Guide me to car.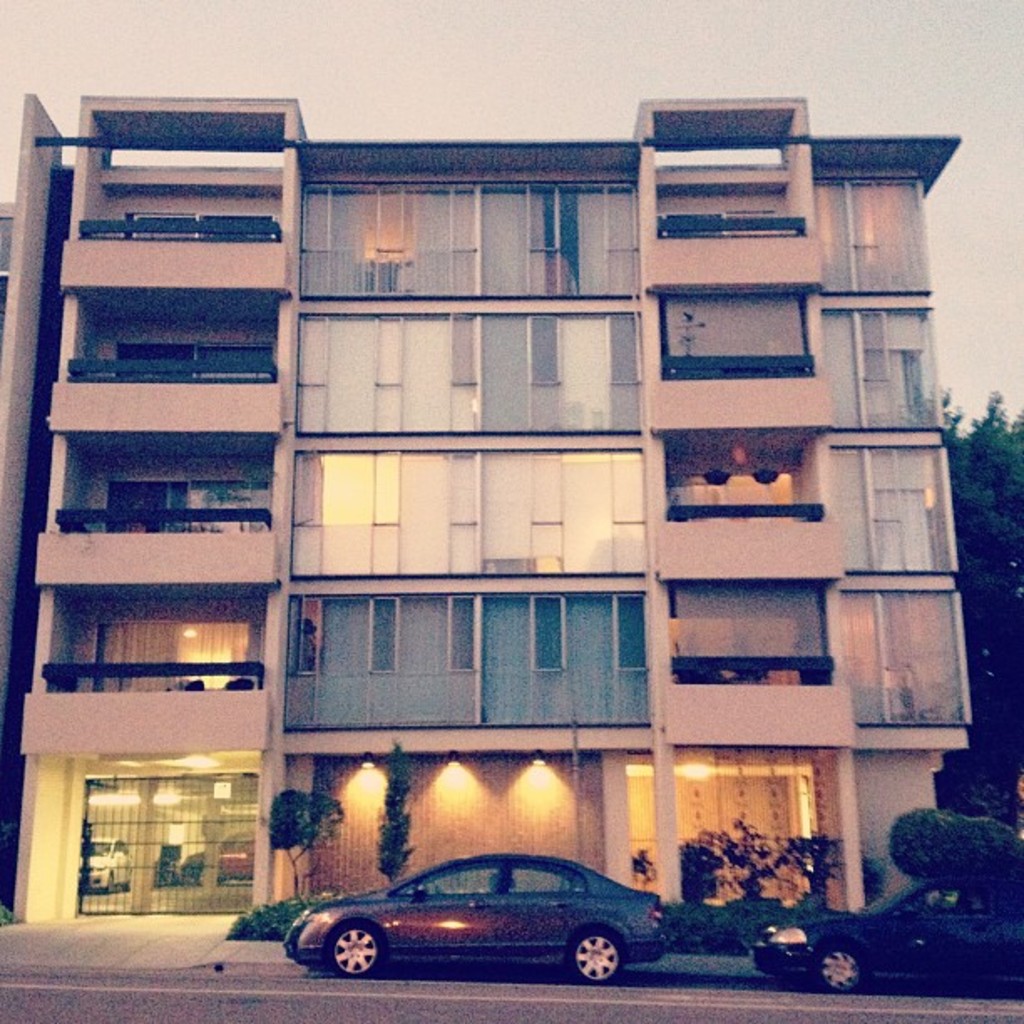
Guidance: Rect(746, 872, 1022, 989).
